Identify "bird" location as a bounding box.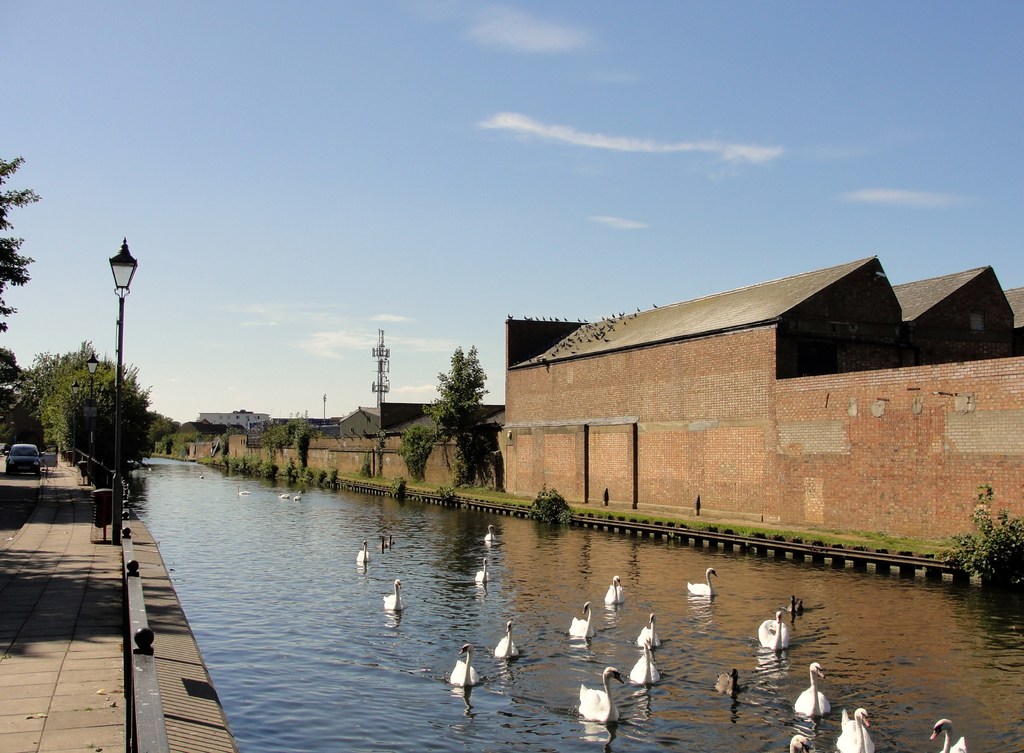
bbox(718, 663, 746, 693).
